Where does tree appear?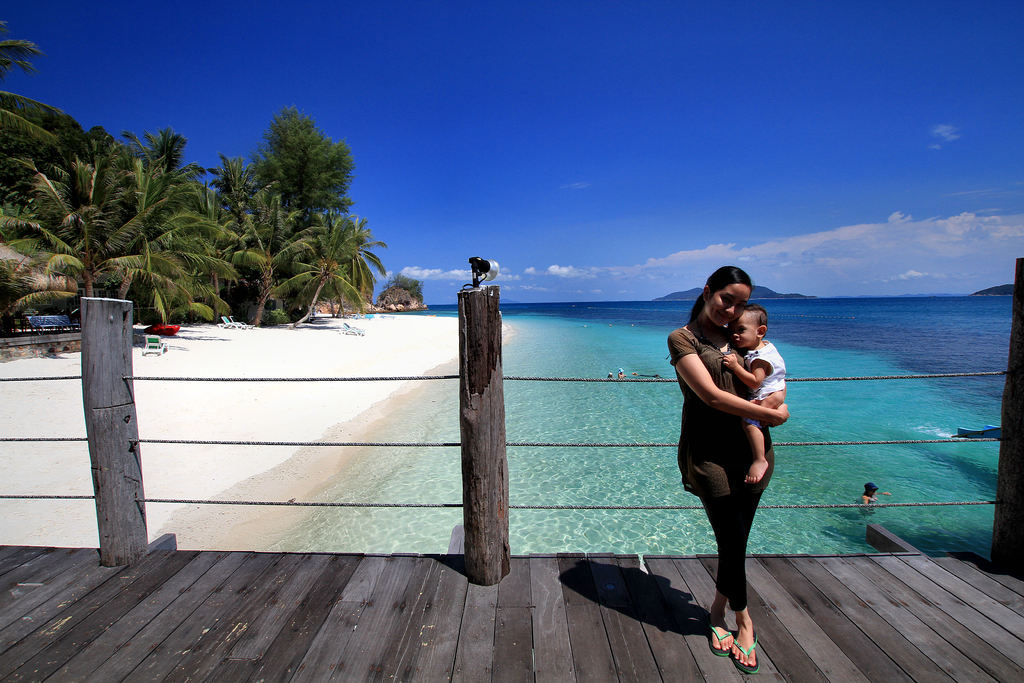
Appears at 393,276,424,297.
